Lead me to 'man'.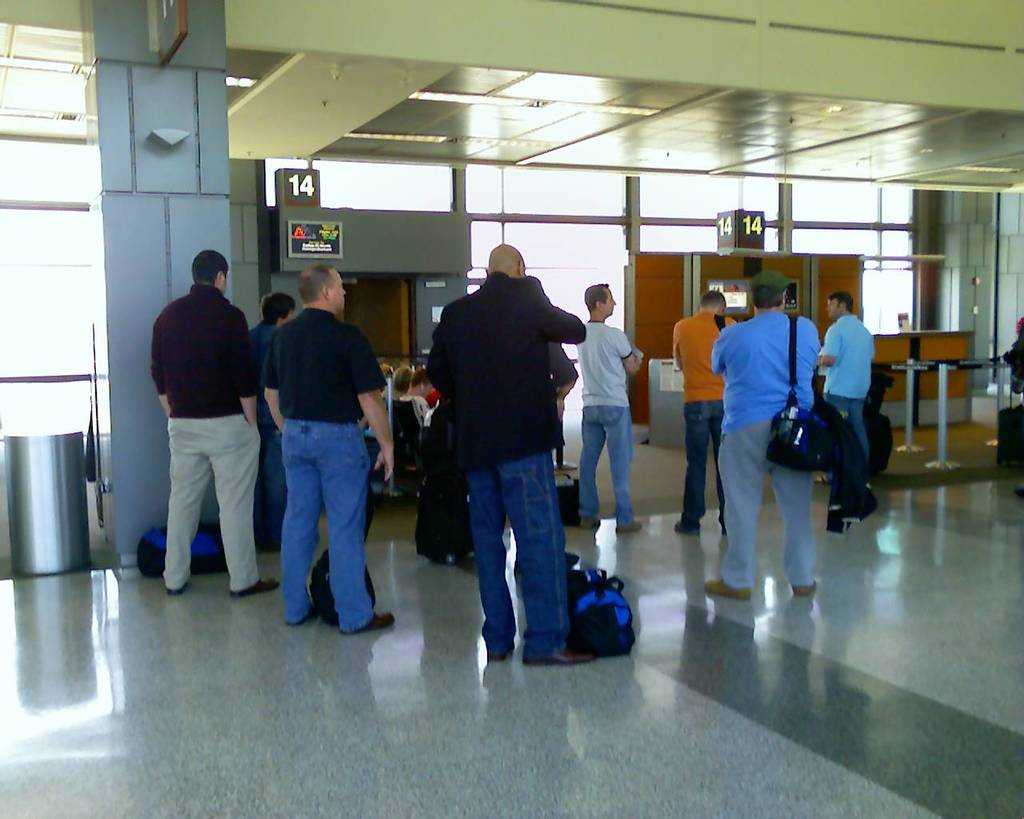
Lead to select_region(258, 262, 399, 635).
